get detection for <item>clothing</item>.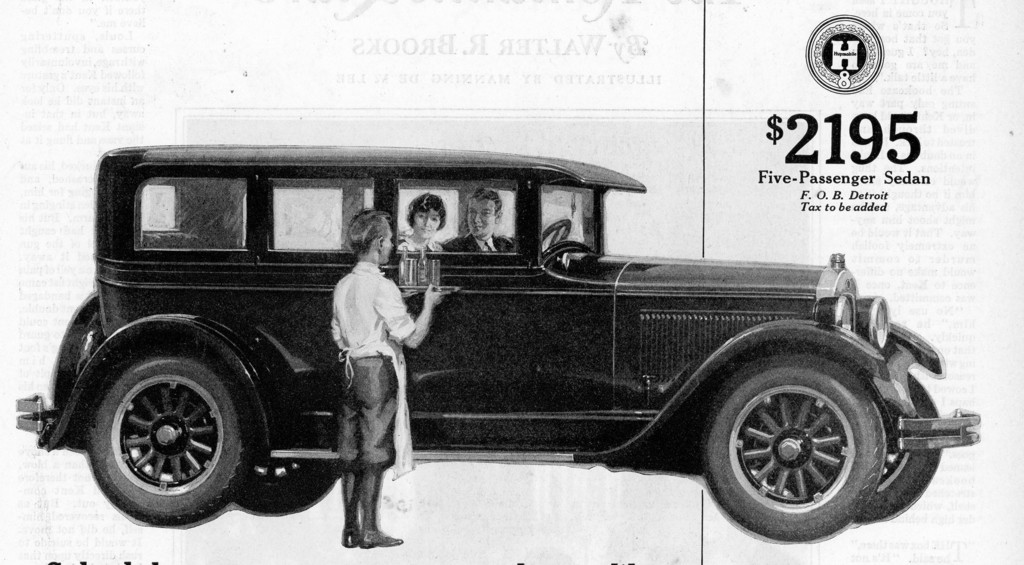
Detection: <region>447, 228, 515, 254</region>.
